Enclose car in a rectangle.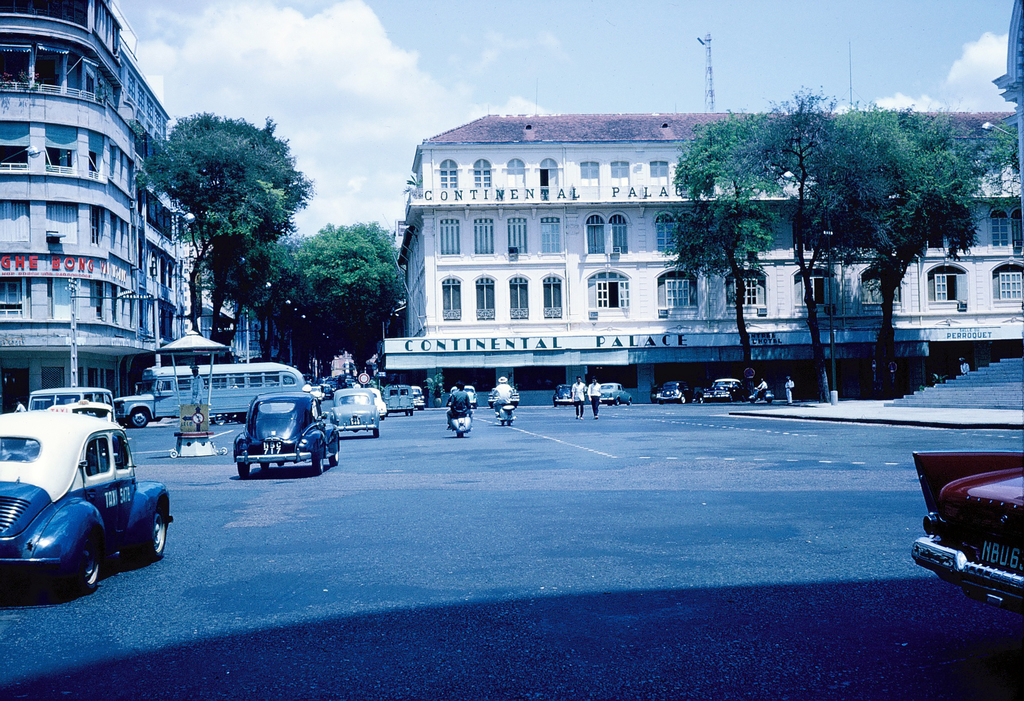
x1=699 y1=378 x2=744 y2=401.
